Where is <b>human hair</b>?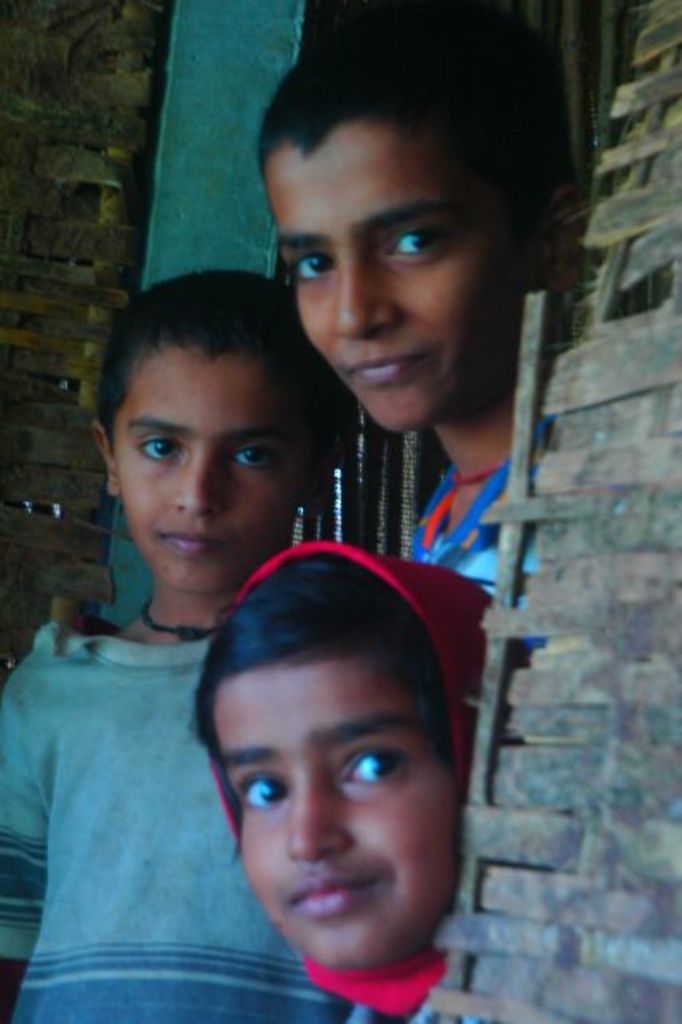
[left=250, top=25, right=564, bottom=228].
